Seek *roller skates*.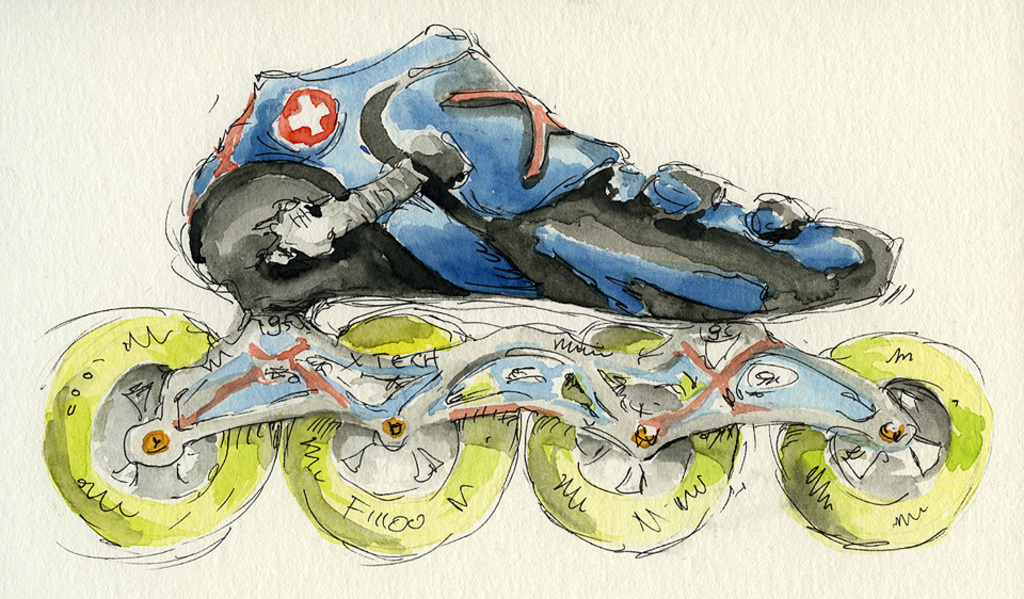
{"x1": 34, "y1": 21, "x2": 998, "y2": 567}.
